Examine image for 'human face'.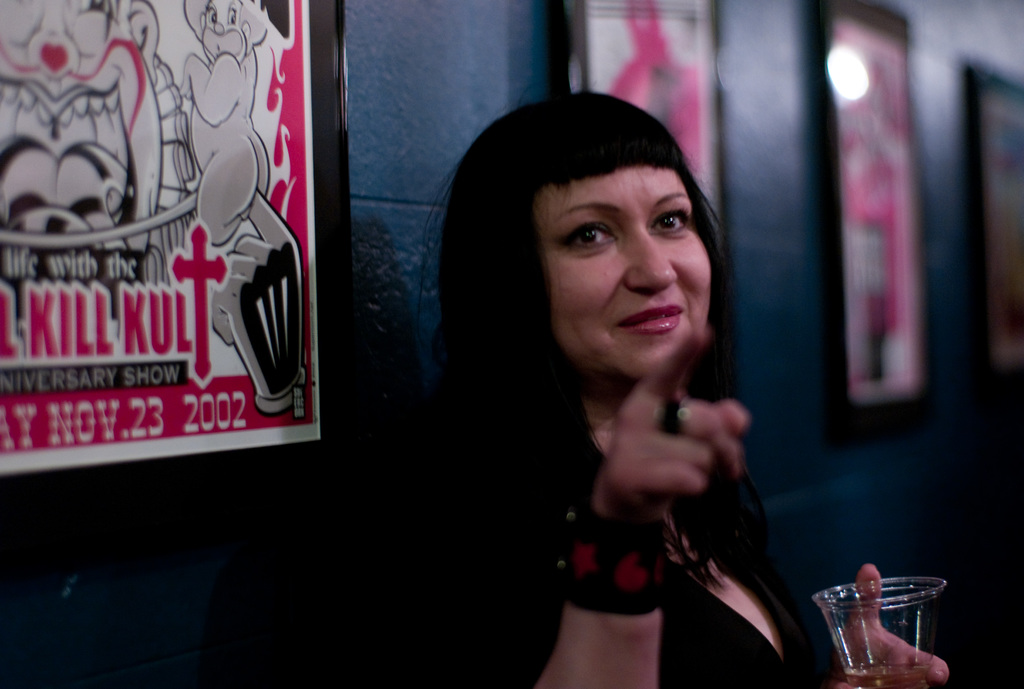
Examination result: locate(531, 170, 714, 382).
